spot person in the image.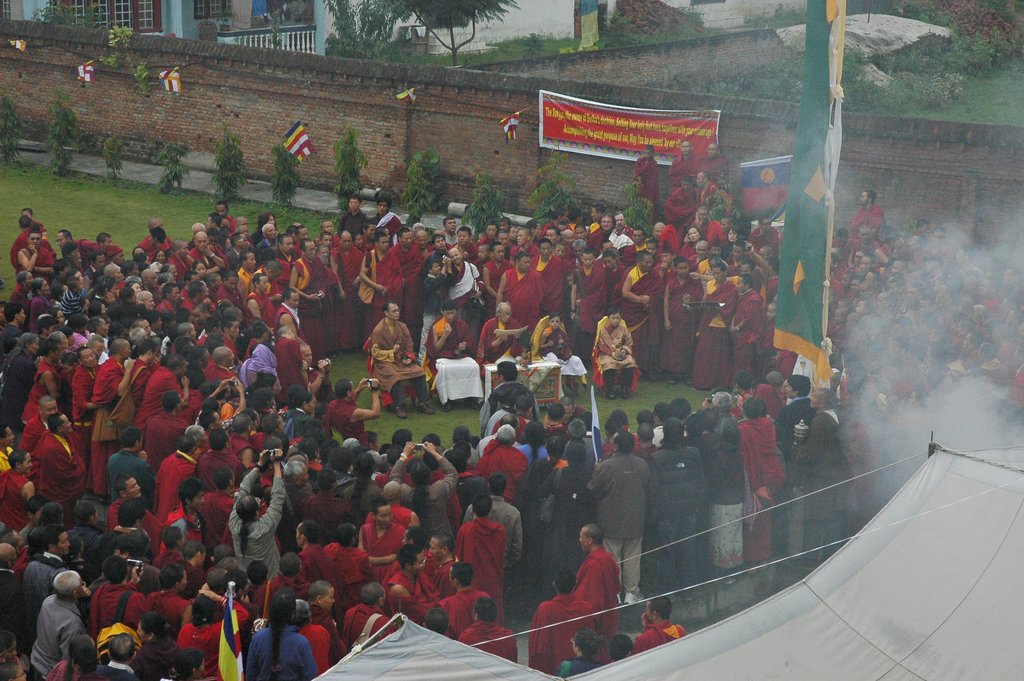
person found at detection(3, 425, 17, 476).
